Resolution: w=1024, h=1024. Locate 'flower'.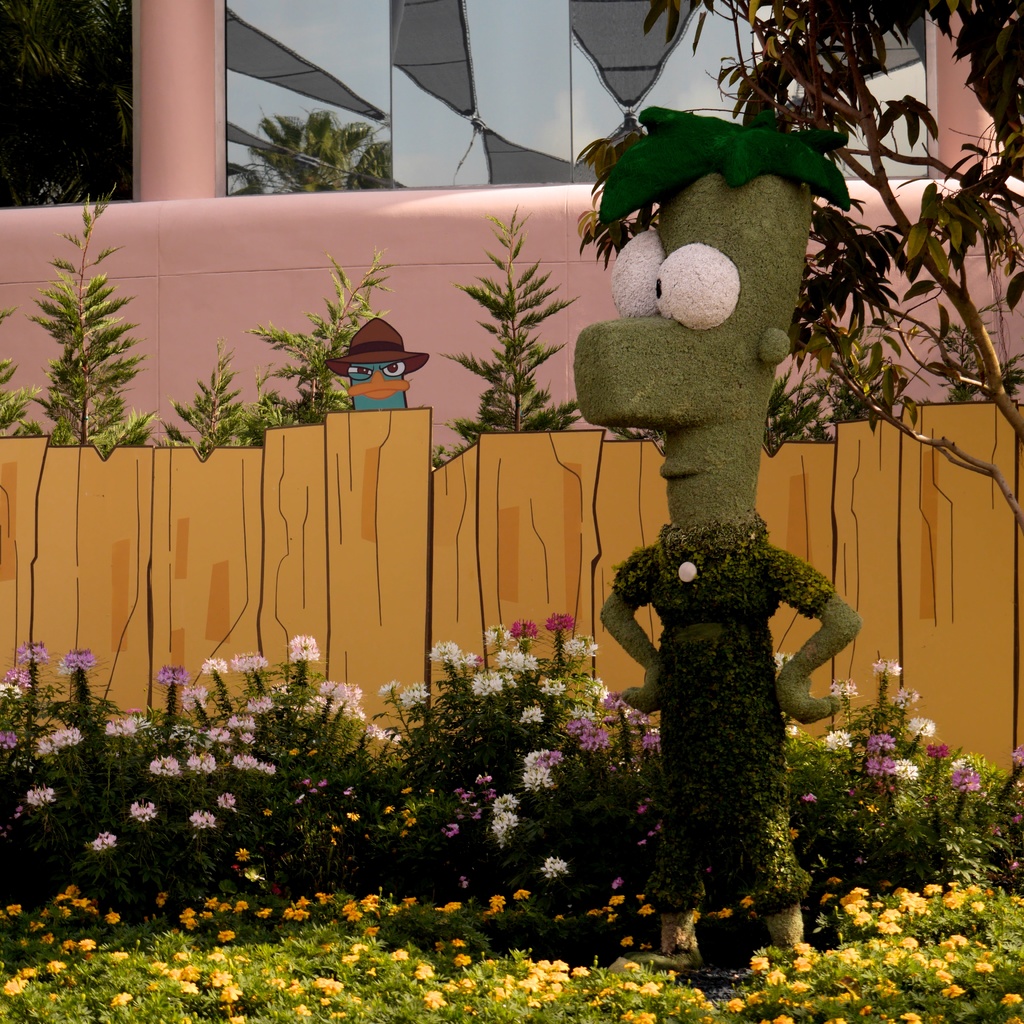
pyautogui.locateOnScreen(331, 840, 335, 845).
